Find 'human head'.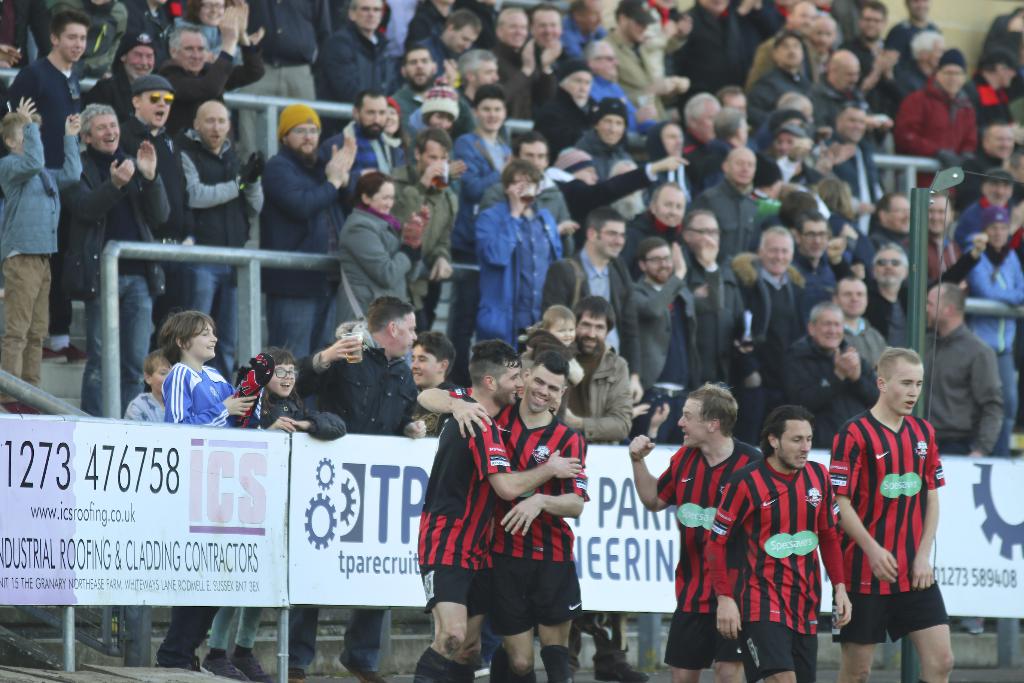
locate(763, 407, 812, 470).
